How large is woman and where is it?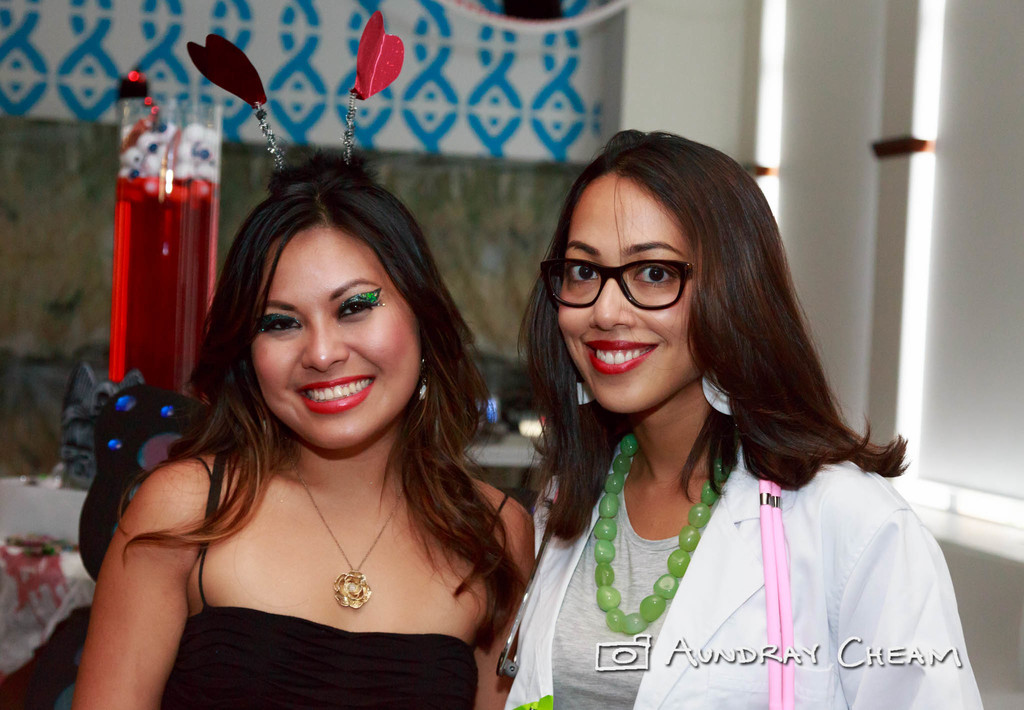
Bounding box: x1=503, y1=126, x2=986, y2=709.
